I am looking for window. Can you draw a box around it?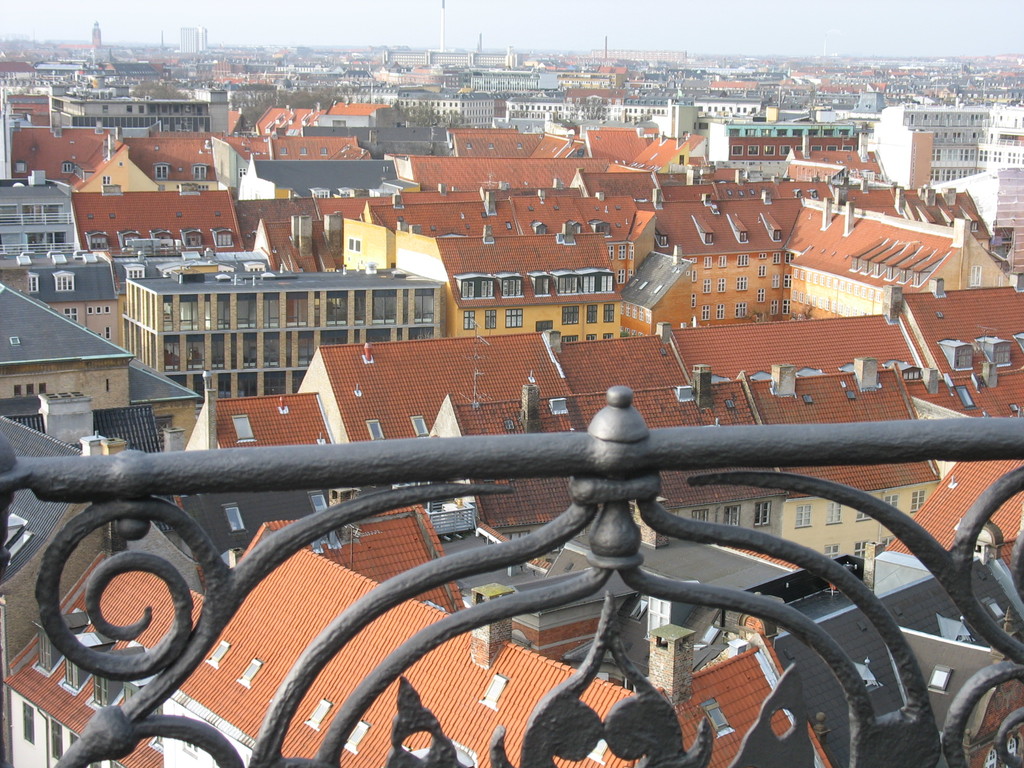
Sure, the bounding box is <bbox>797, 143, 804, 152</bbox>.
